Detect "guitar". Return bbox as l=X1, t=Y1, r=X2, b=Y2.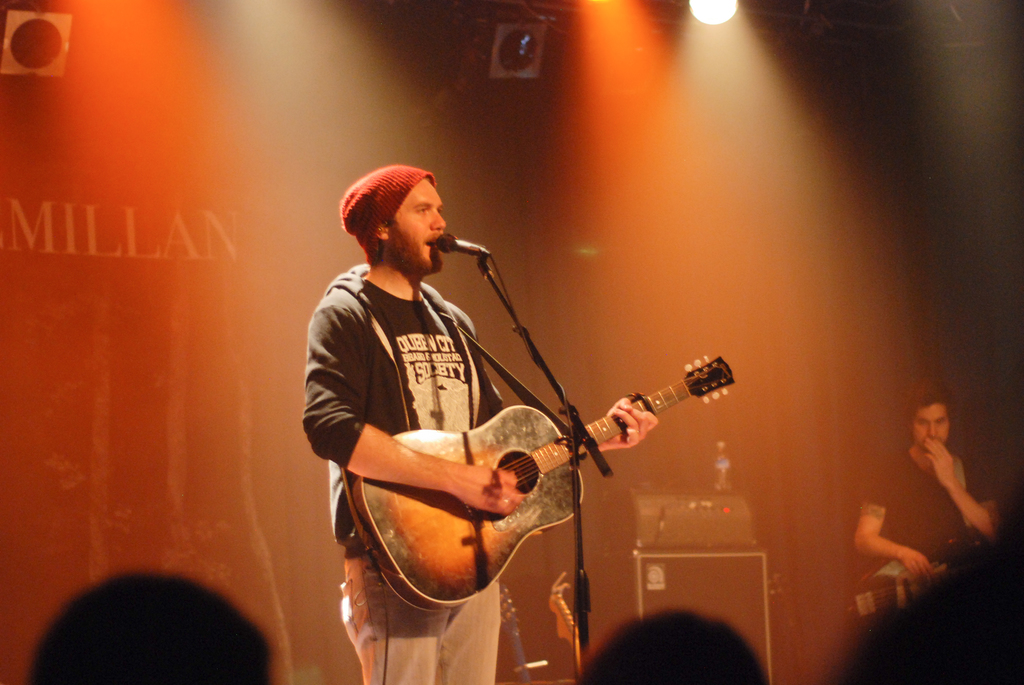
l=490, t=581, r=539, b=684.
